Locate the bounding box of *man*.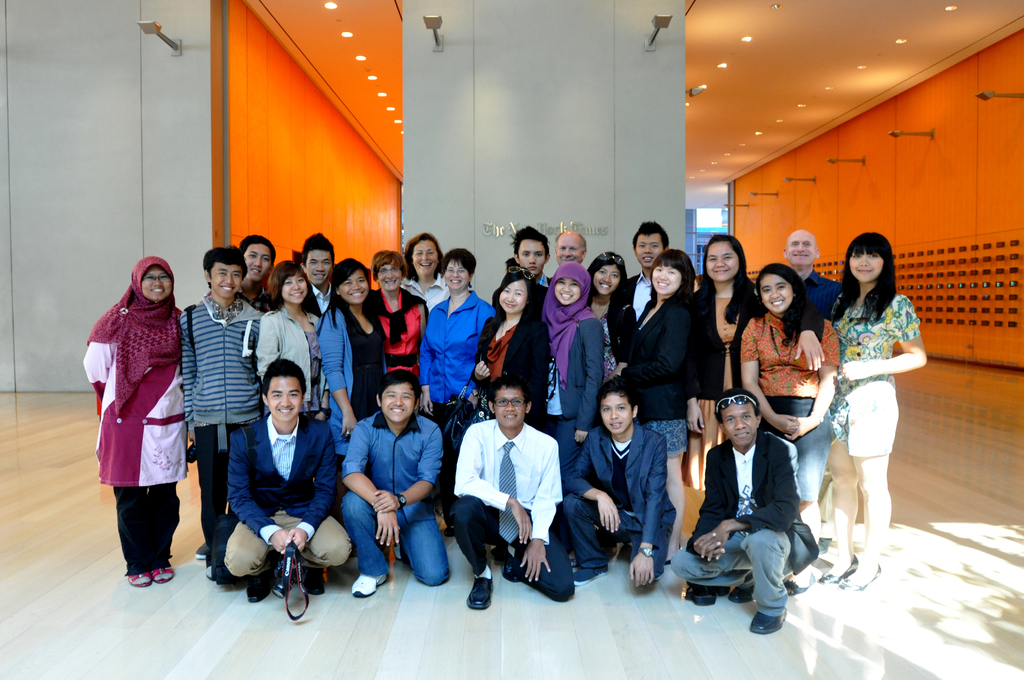
Bounding box: x1=223, y1=359, x2=342, y2=603.
